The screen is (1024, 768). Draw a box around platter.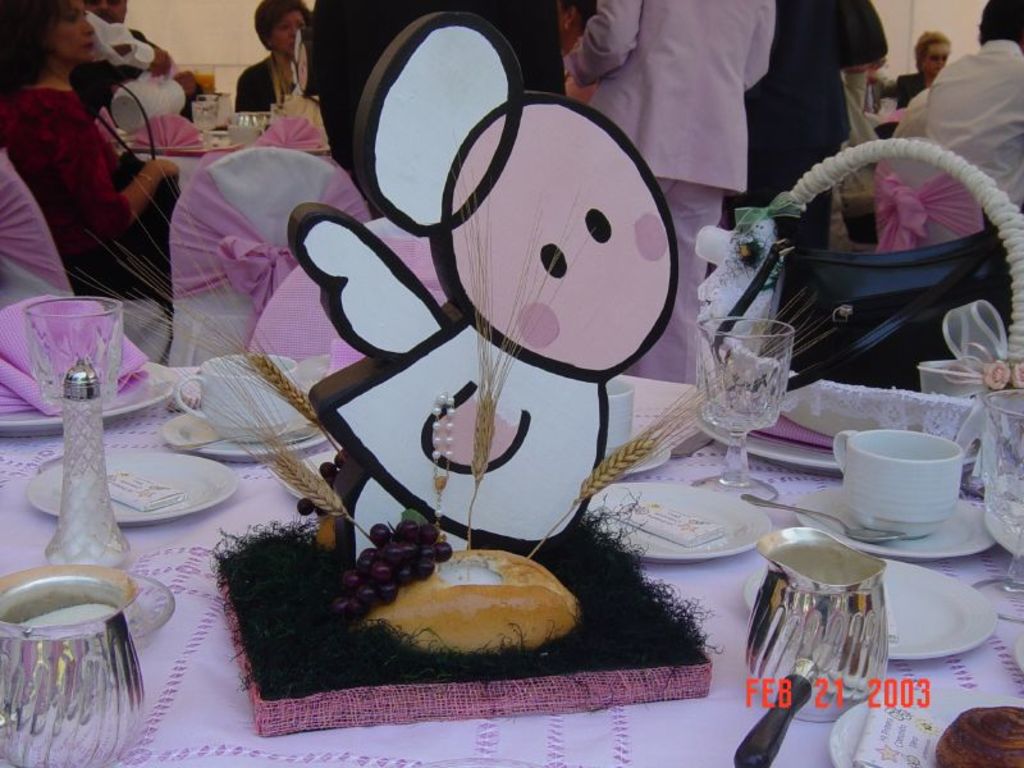
crop(165, 410, 329, 466).
